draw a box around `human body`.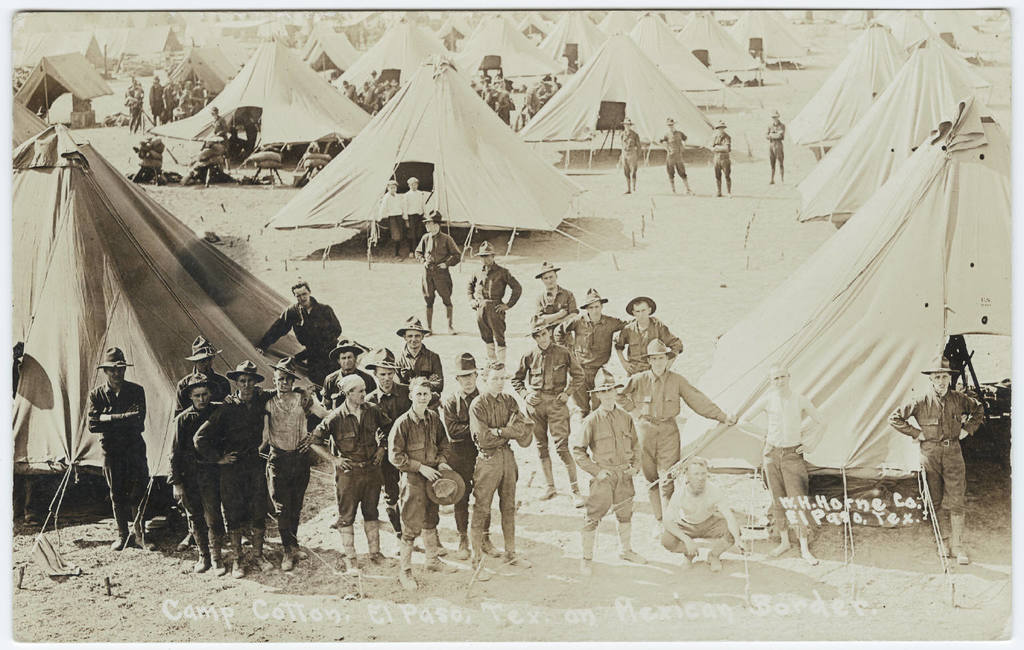
[368,377,445,557].
